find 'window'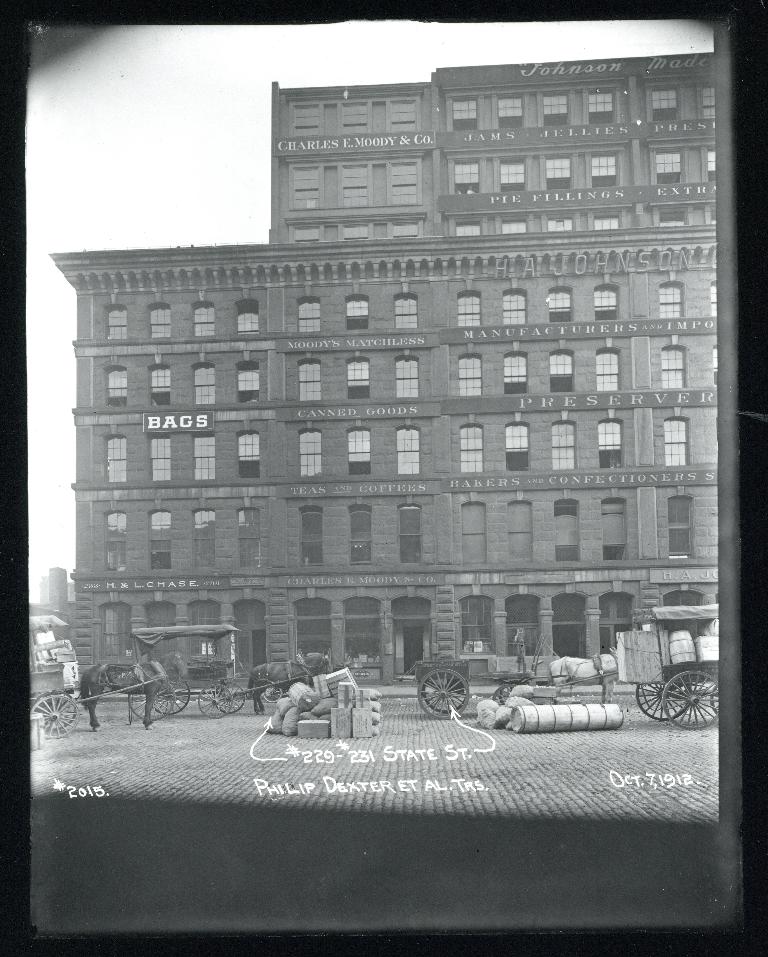
locate(296, 297, 322, 336)
